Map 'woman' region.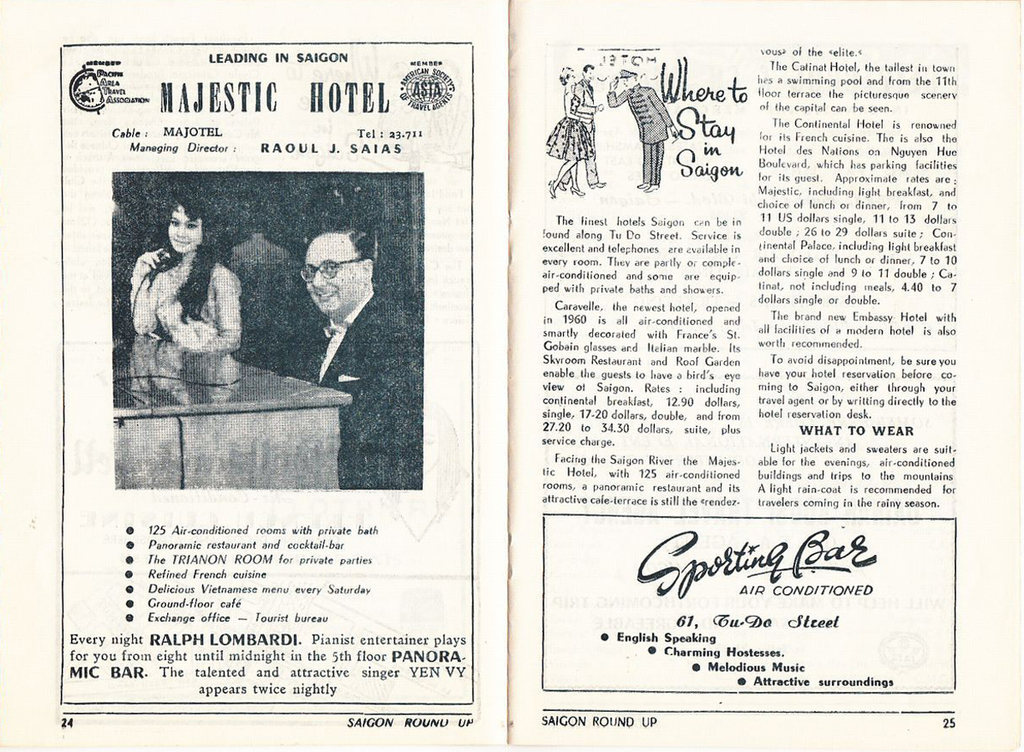
Mapped to x1=122 y1=182 x2=241 y2=401.
